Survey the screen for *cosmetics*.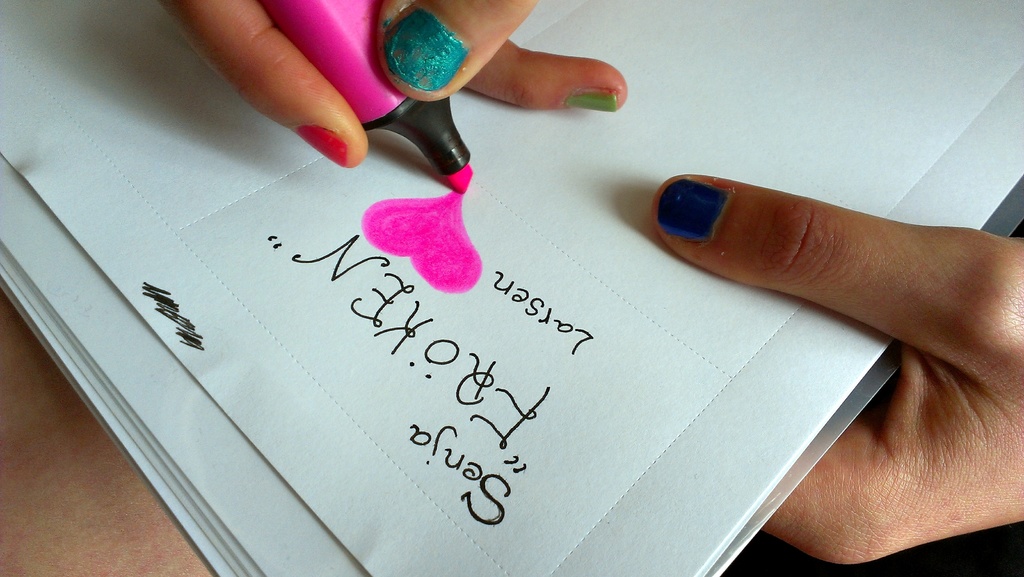
Survey found: bbox=(652, 168, 750, 242).
